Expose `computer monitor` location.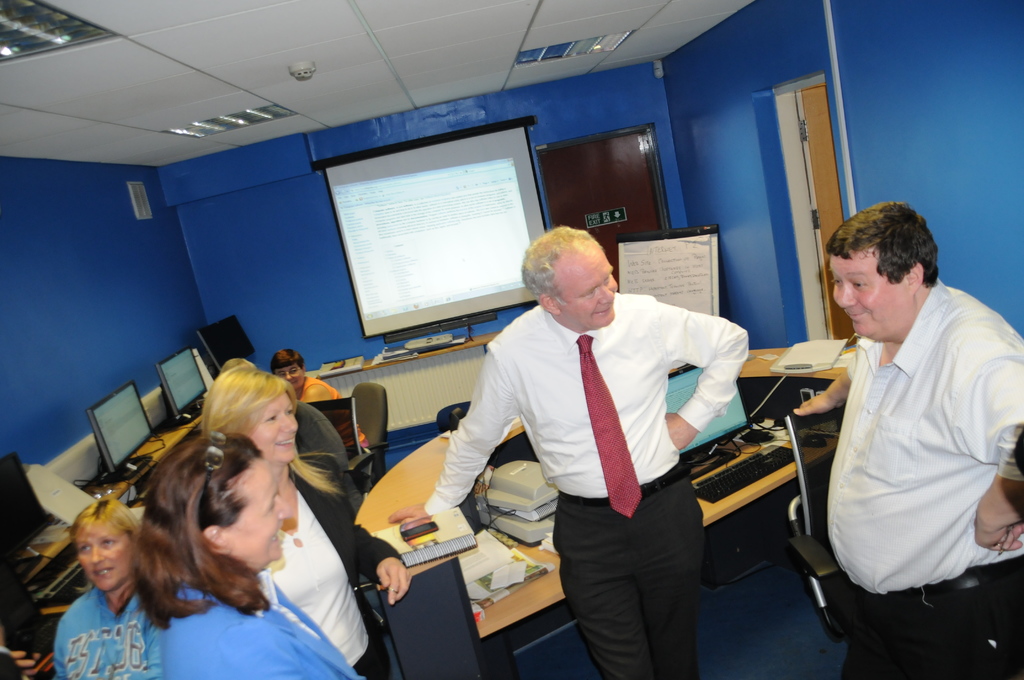
Exposed at 206, 320, 257, 355.
